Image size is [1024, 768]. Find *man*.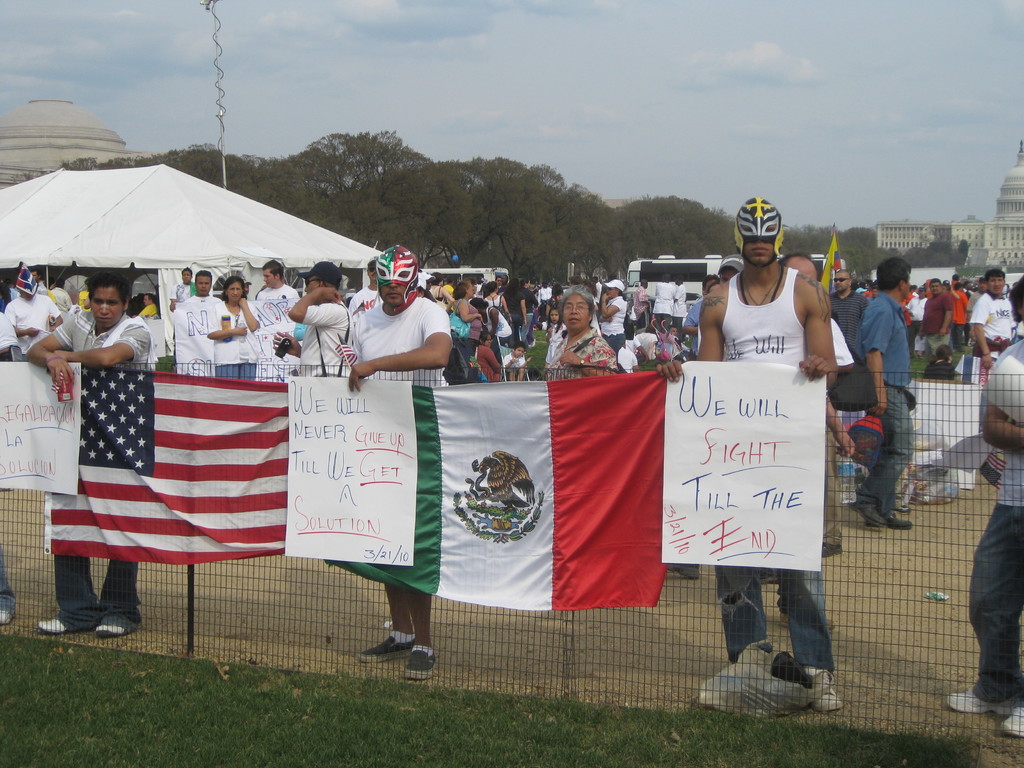
[x1=344, y1=244, x2=451, y2=682].
